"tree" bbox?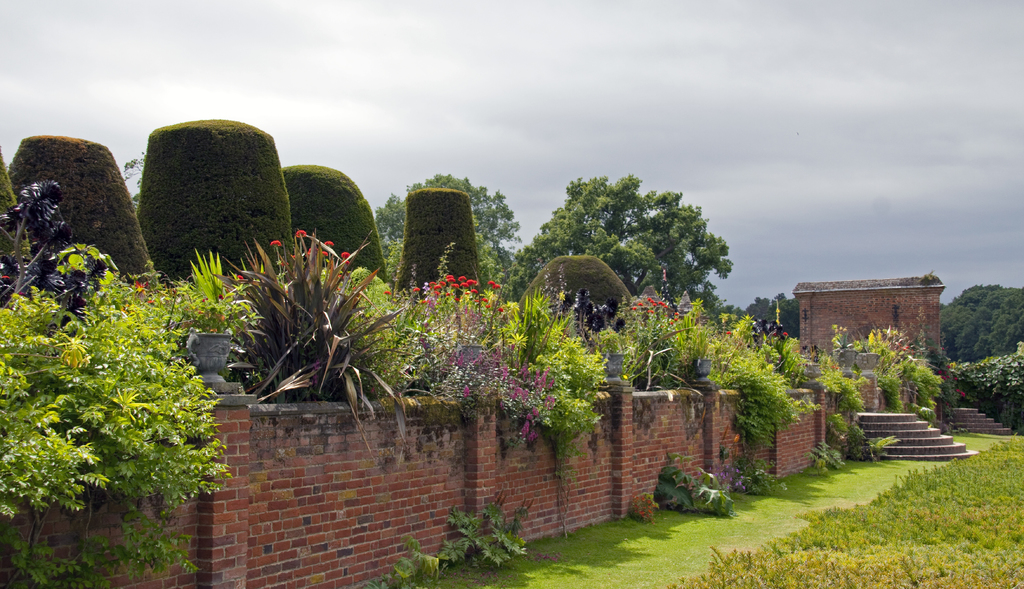
x1=956, y1=350, x2=1023, y2=436
